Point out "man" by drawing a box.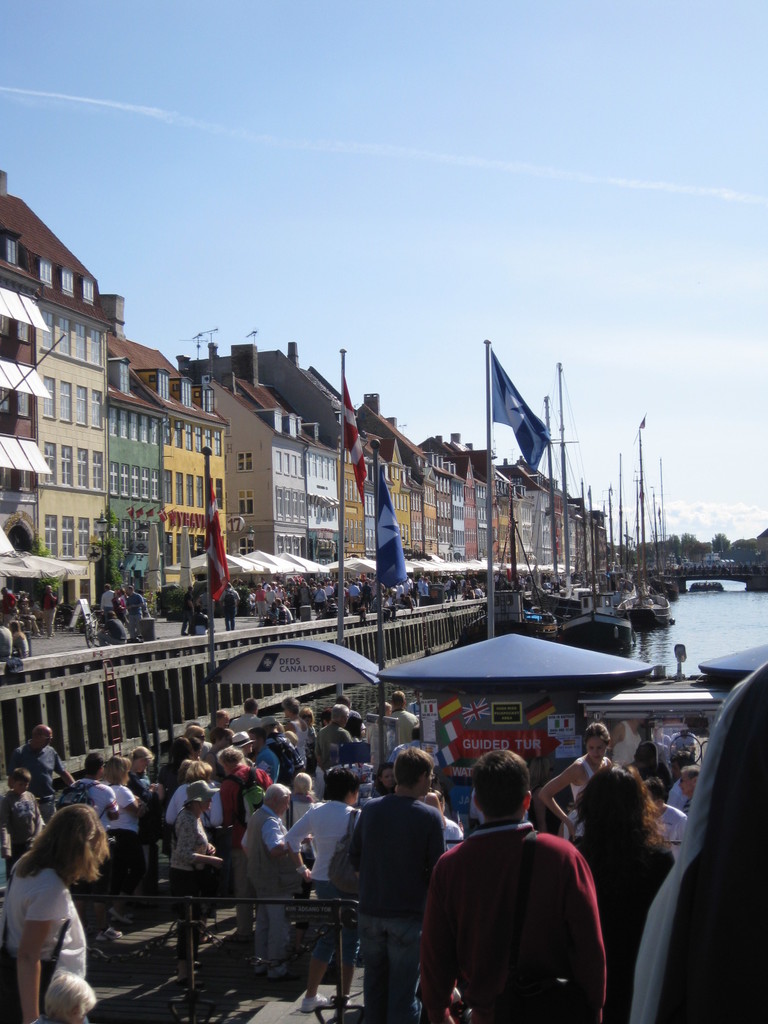
(98,753,146,897).
